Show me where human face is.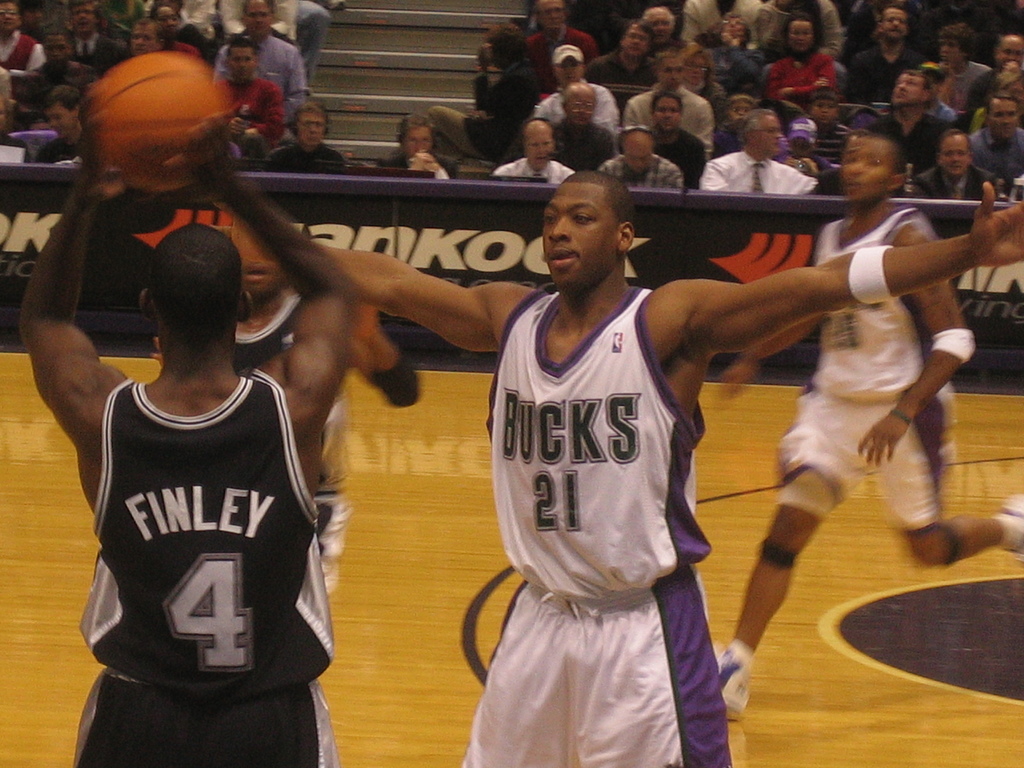
human face is at (x1=75, y1=0, x2=91, y2=29).
